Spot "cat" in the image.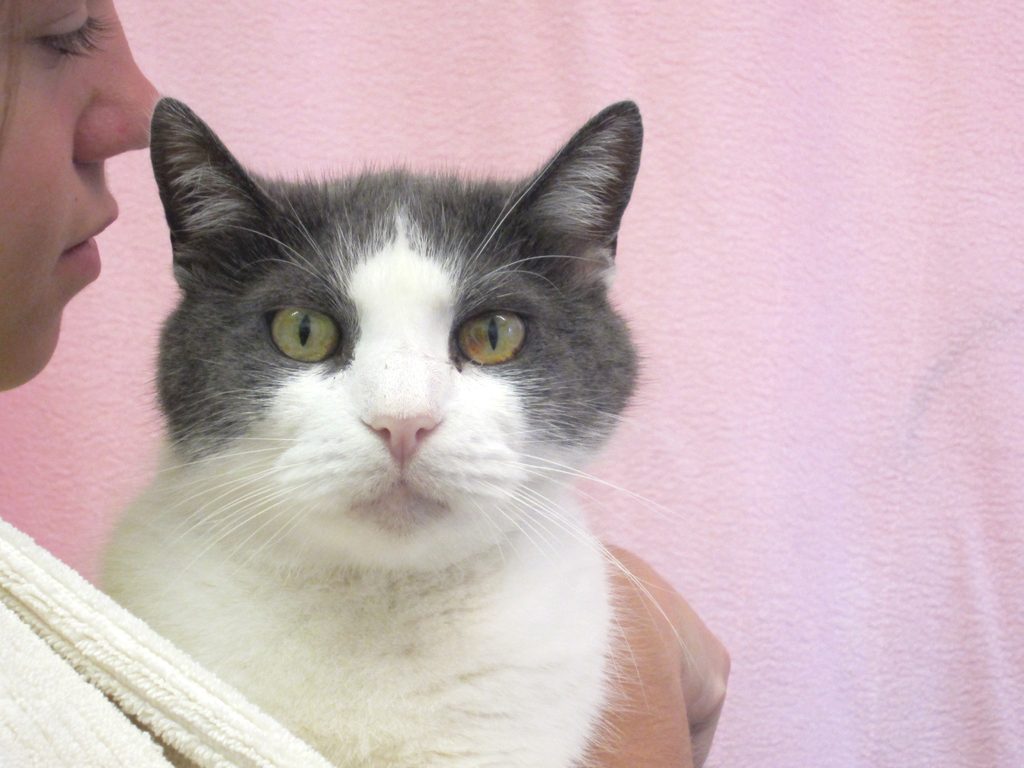
"cat" found at bbox=(78, 95, 697, 767).
